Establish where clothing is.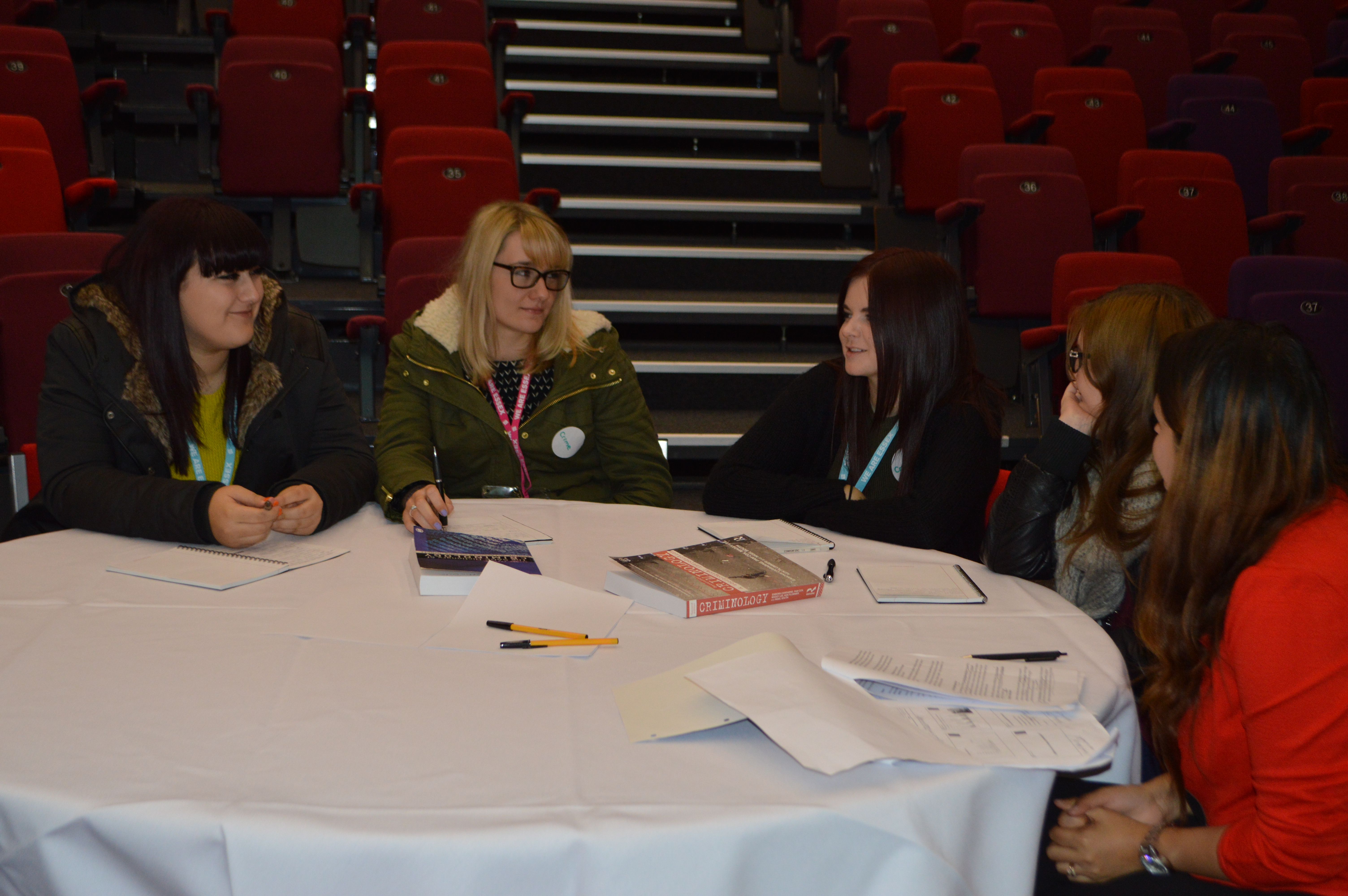
Established at l=83, t=62, r=151, b=117.
